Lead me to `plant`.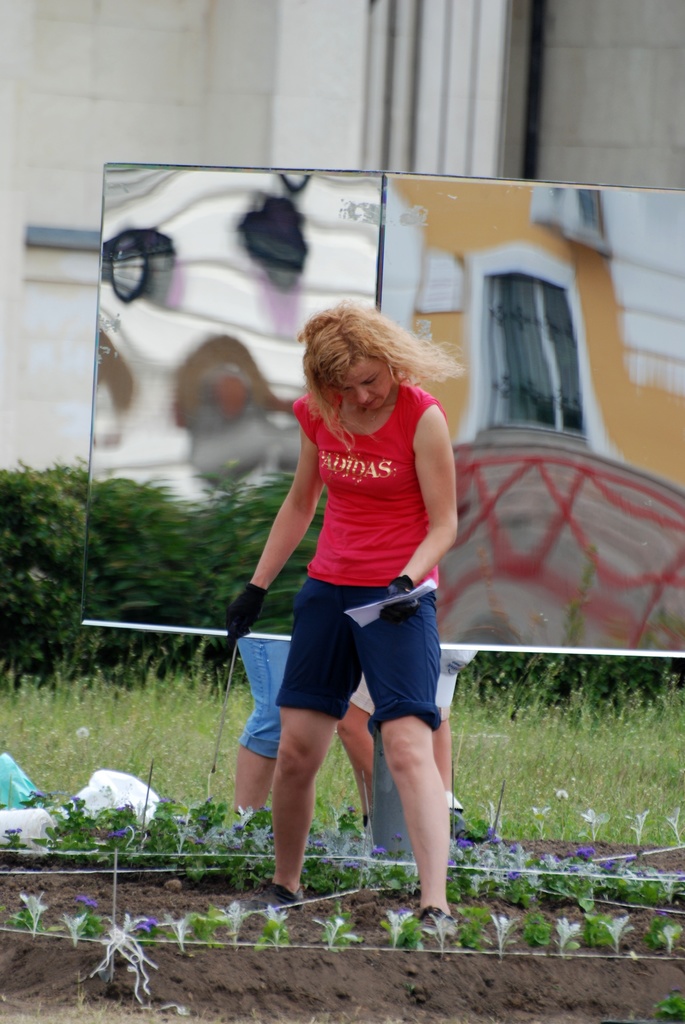
Lead to box=[0, 803, 684, 922].
